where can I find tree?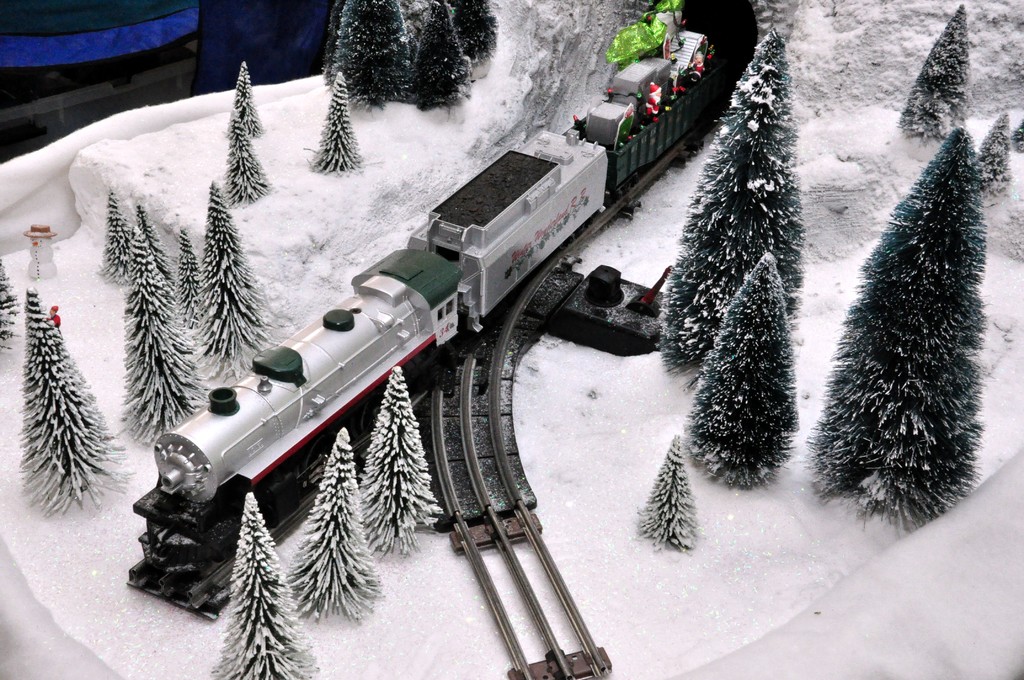
You can find it at box=[174, 232, 198, 336].
